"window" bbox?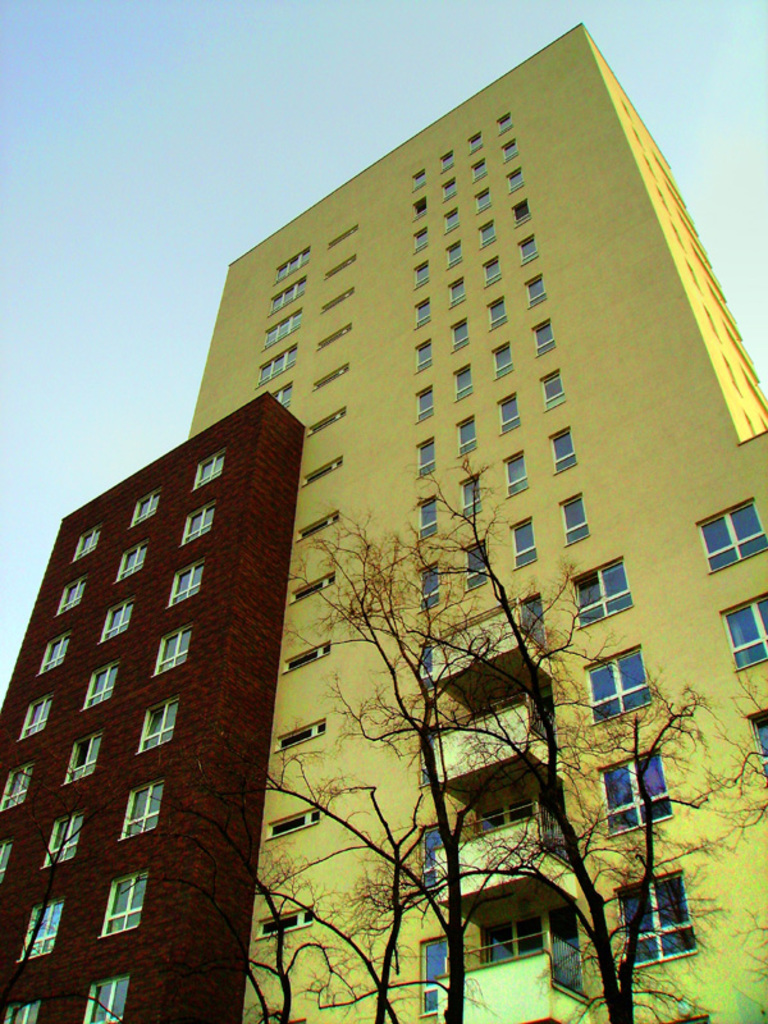
445:209:456:233
